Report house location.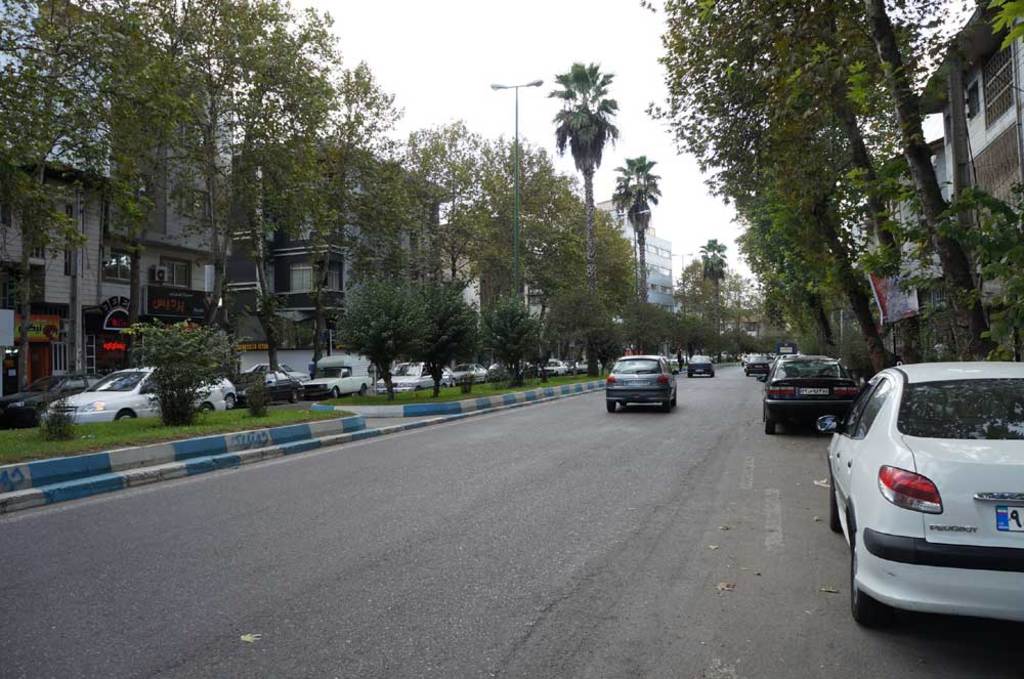
Report: select_region(0, 0, 238, 394).
